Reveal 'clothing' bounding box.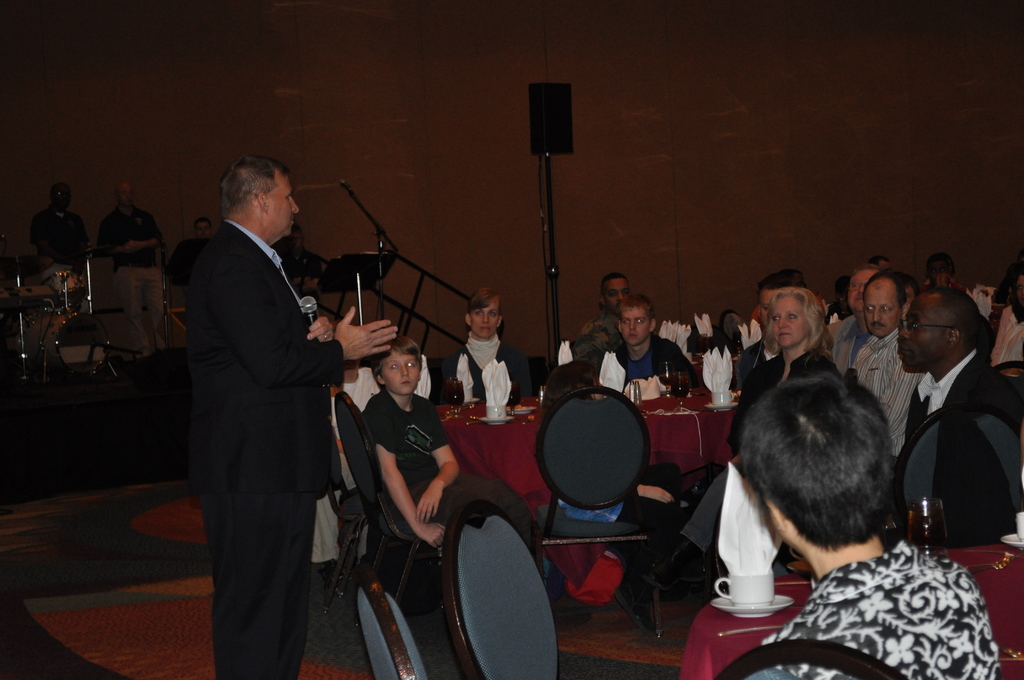
Revealed: [left=95, top=201, right=173, bottom=357].
